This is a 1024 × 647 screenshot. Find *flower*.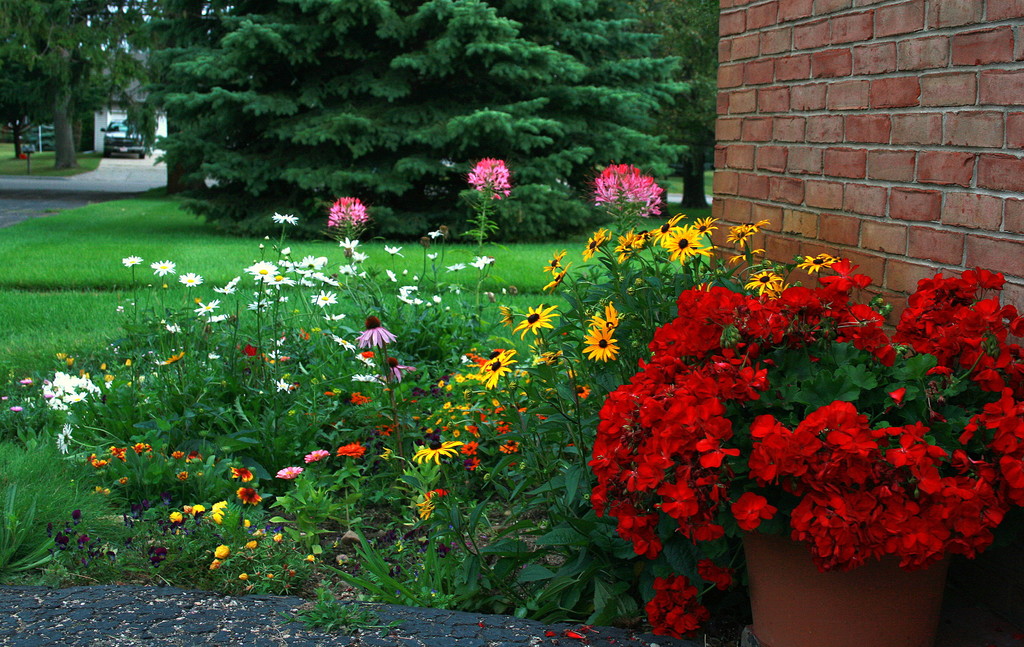
Bounding box: region(590, 300, 624, 332).
